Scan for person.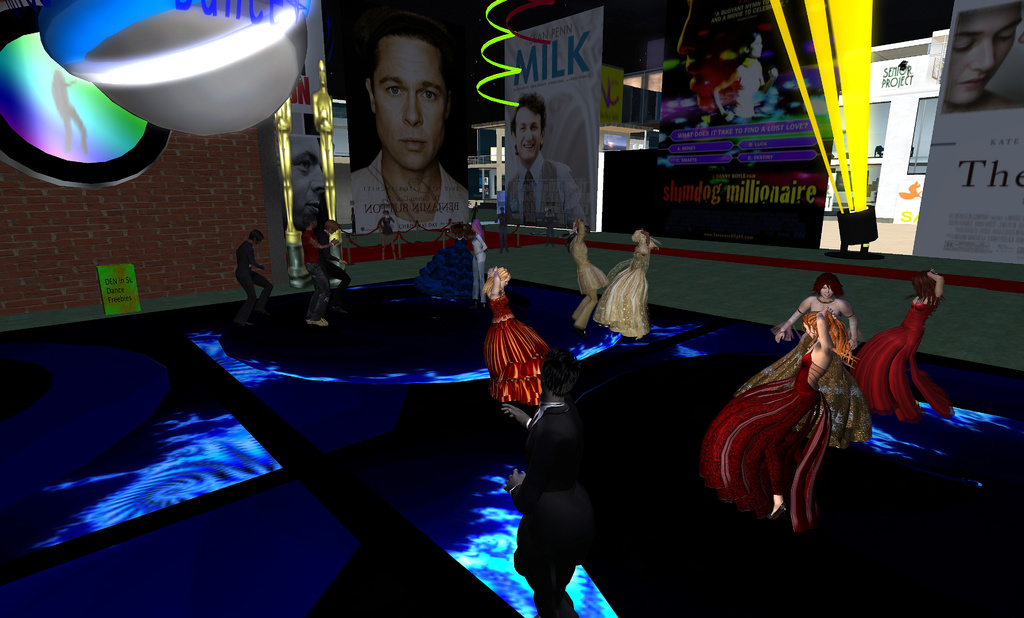
Scan result: box(847, 264, 957, 423).
